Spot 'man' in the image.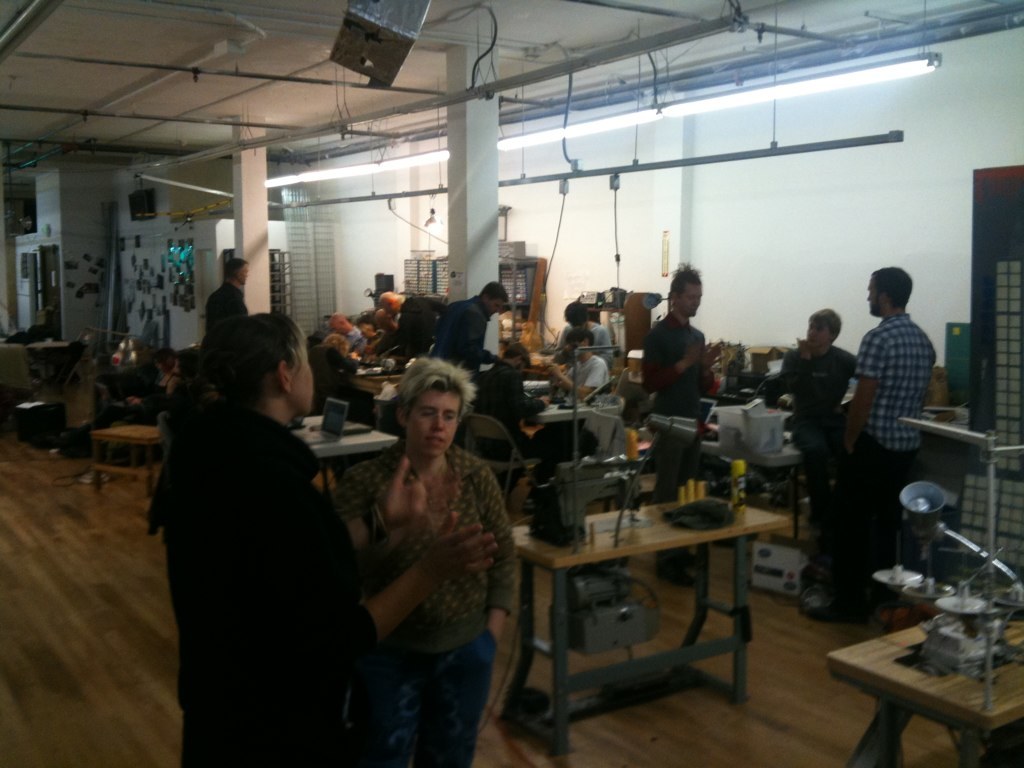
'man' found at crop(329, 310, 362, 351).
